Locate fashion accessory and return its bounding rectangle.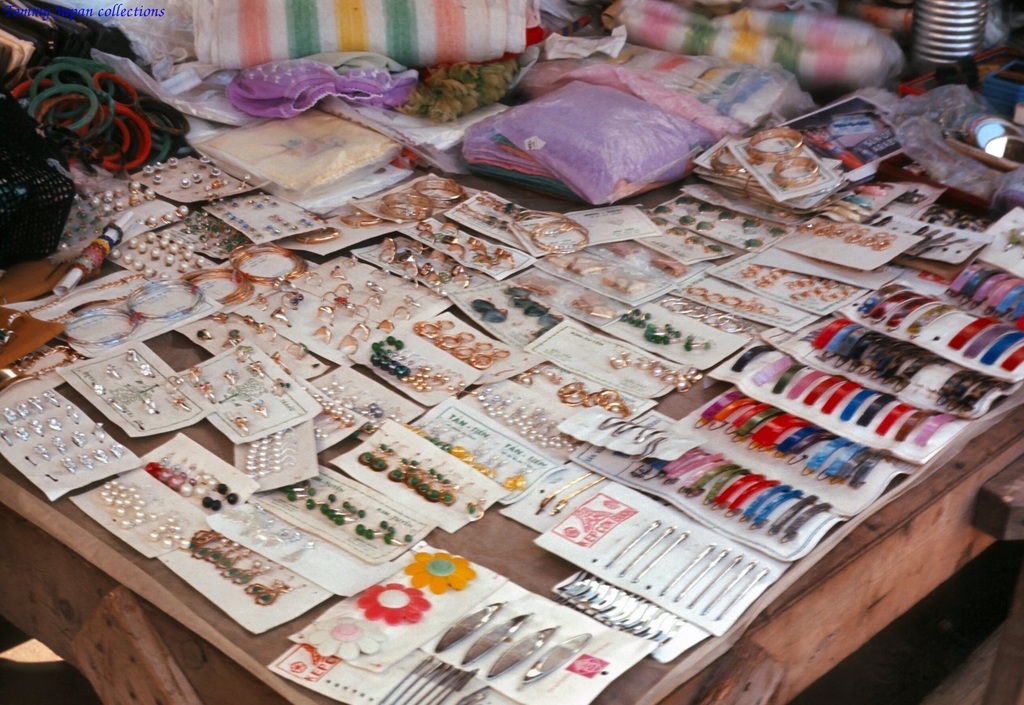
Rect(143, 162, 154, 175).
